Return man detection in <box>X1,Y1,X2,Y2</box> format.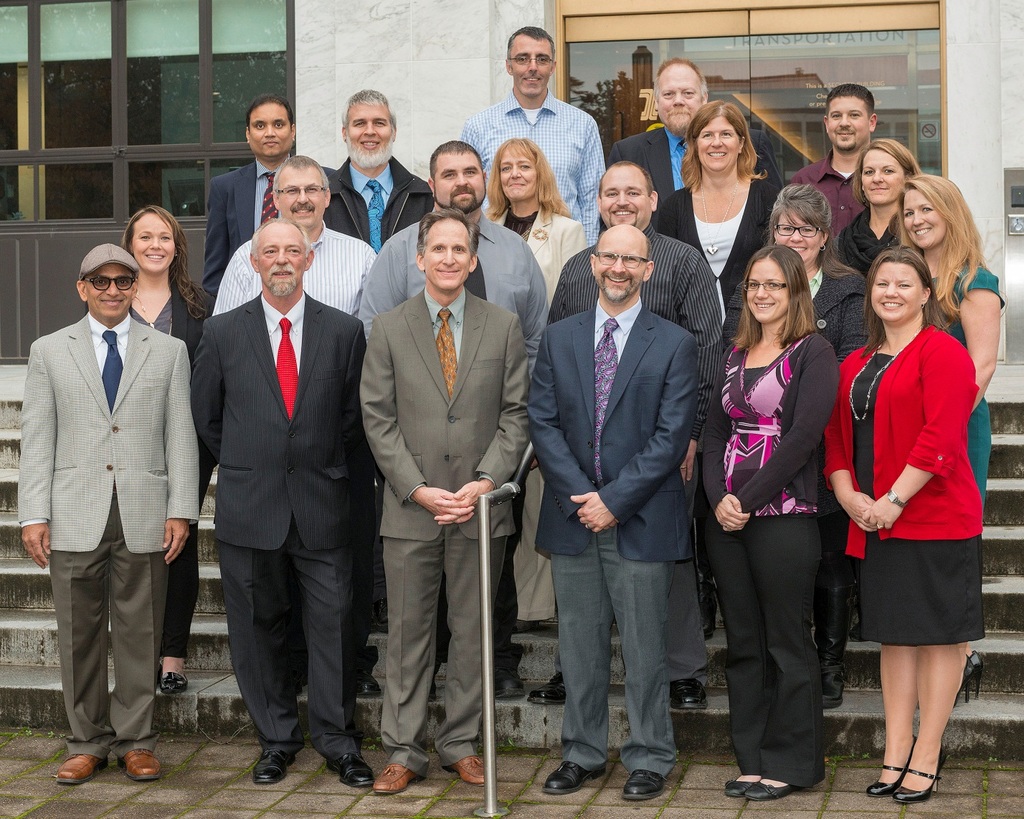
<box>206,82,344,301</box>.
